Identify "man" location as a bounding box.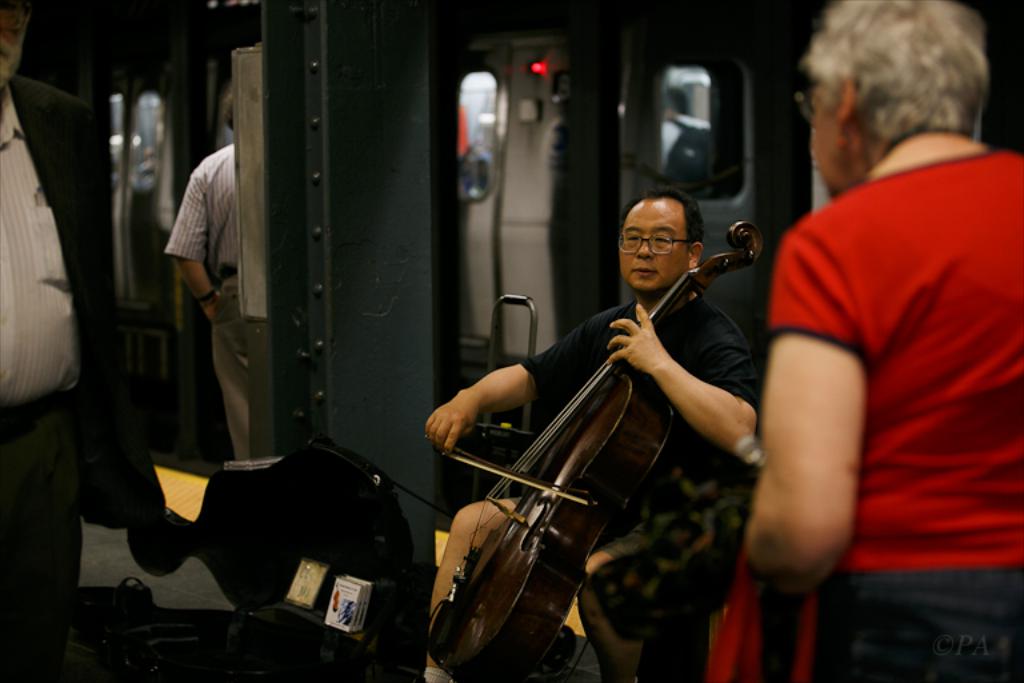
box(0, 0, 168, 682).
